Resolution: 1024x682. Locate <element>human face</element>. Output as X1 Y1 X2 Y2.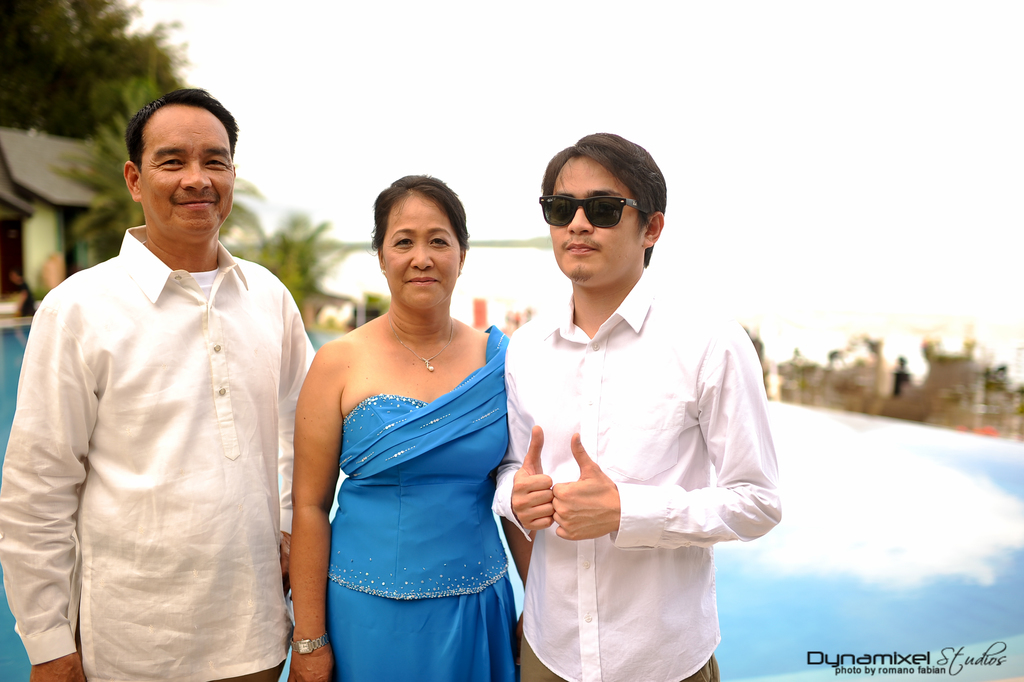
383 207 463 305.
